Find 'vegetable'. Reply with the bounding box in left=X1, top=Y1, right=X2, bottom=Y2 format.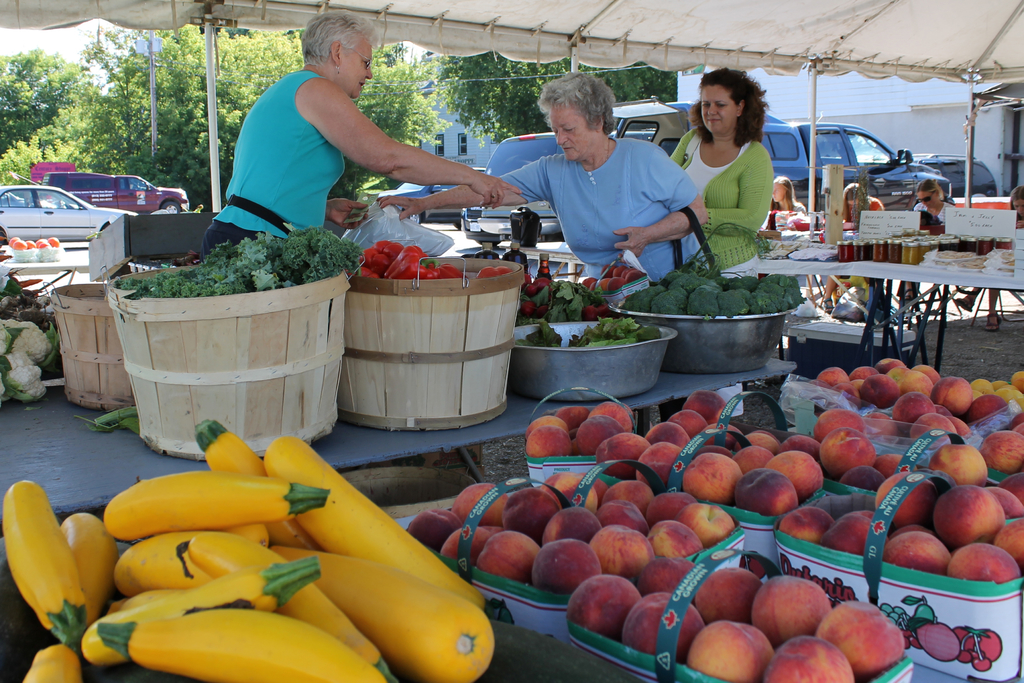
left=0, top=320, right=58, bottom=407.
